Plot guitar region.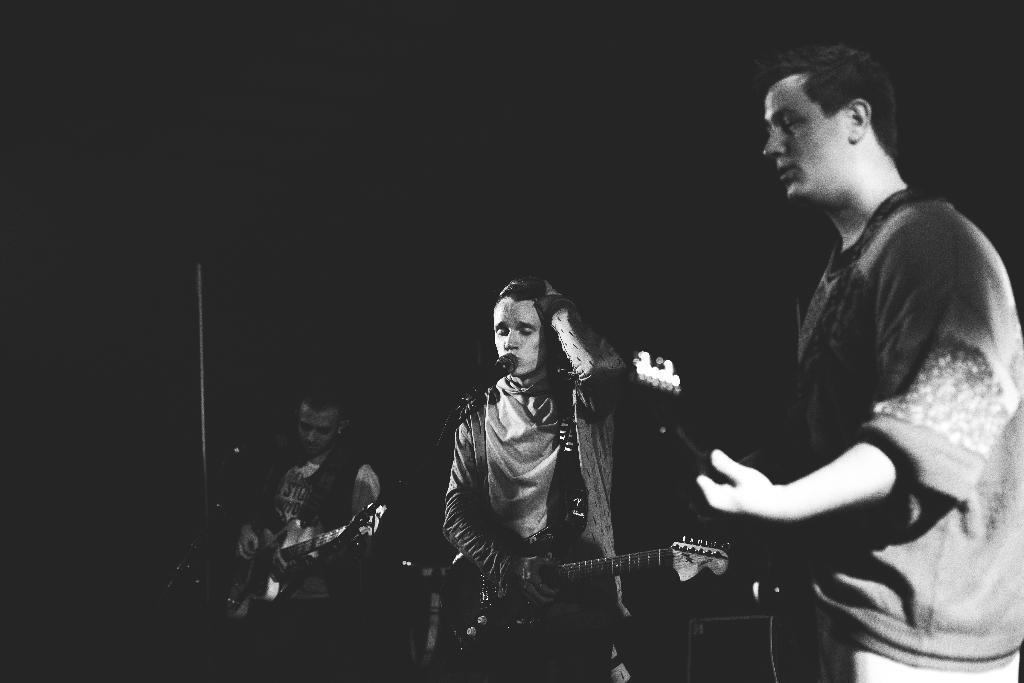
Plotted at {"x1": 618, "y1": 346, "x2": 840, "y2": 587}.
